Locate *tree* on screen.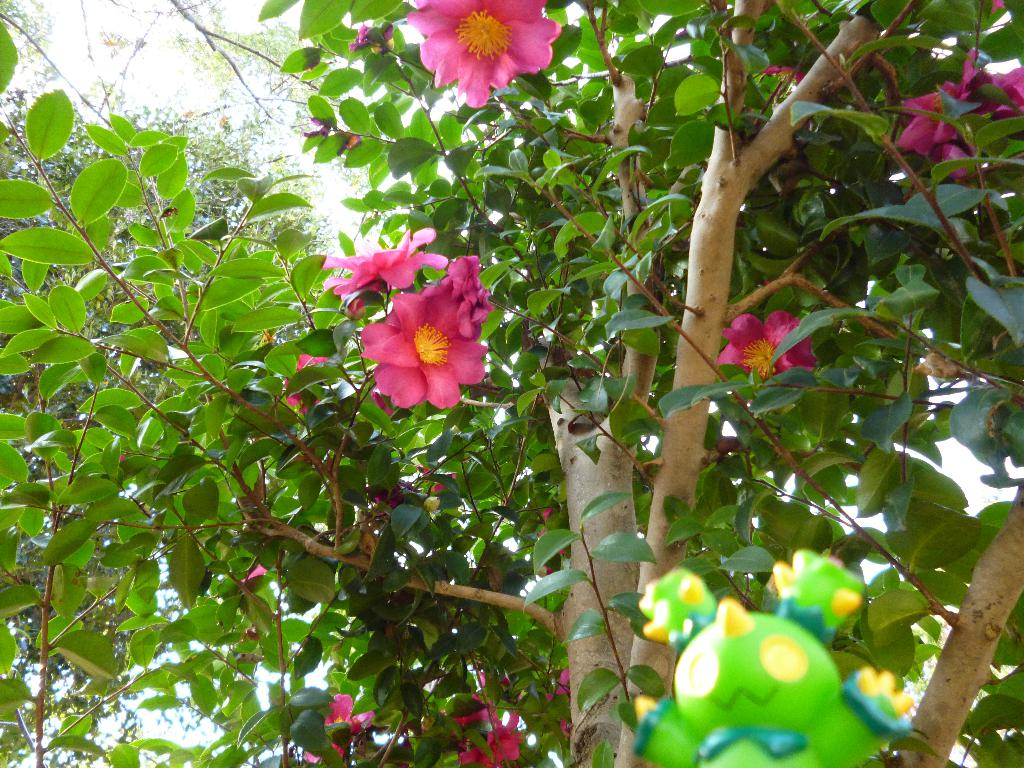
On screen at {"left": 0, "top": 14, "right": 1023, "bottom": 740}.
